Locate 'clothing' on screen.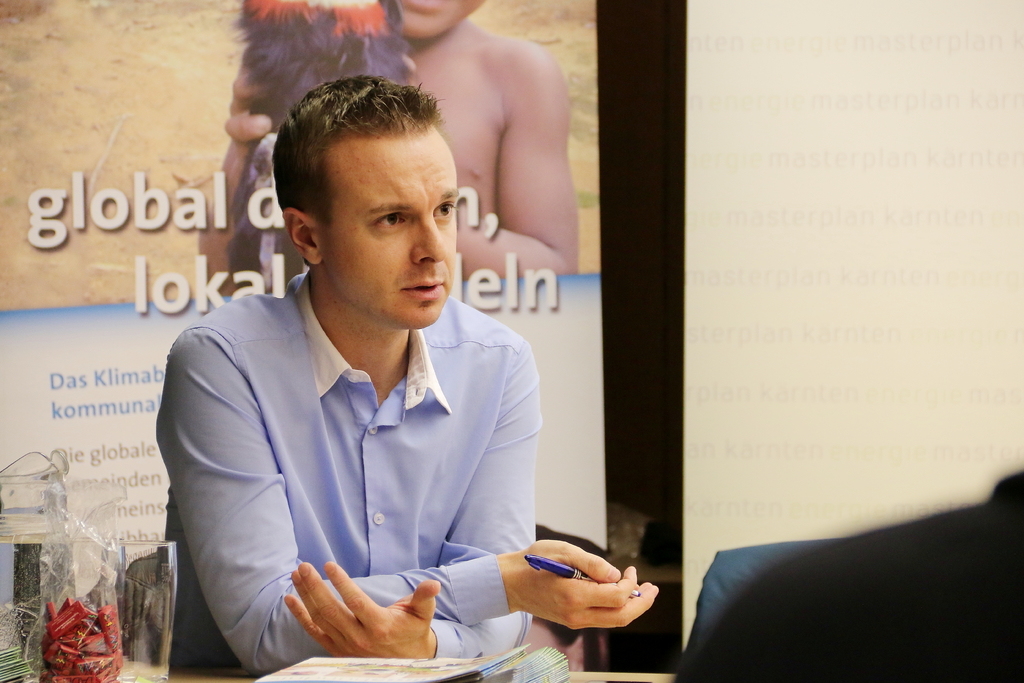
On screen at {"left": 163, "top": 265, "right": 543, "bottom": 677}.
